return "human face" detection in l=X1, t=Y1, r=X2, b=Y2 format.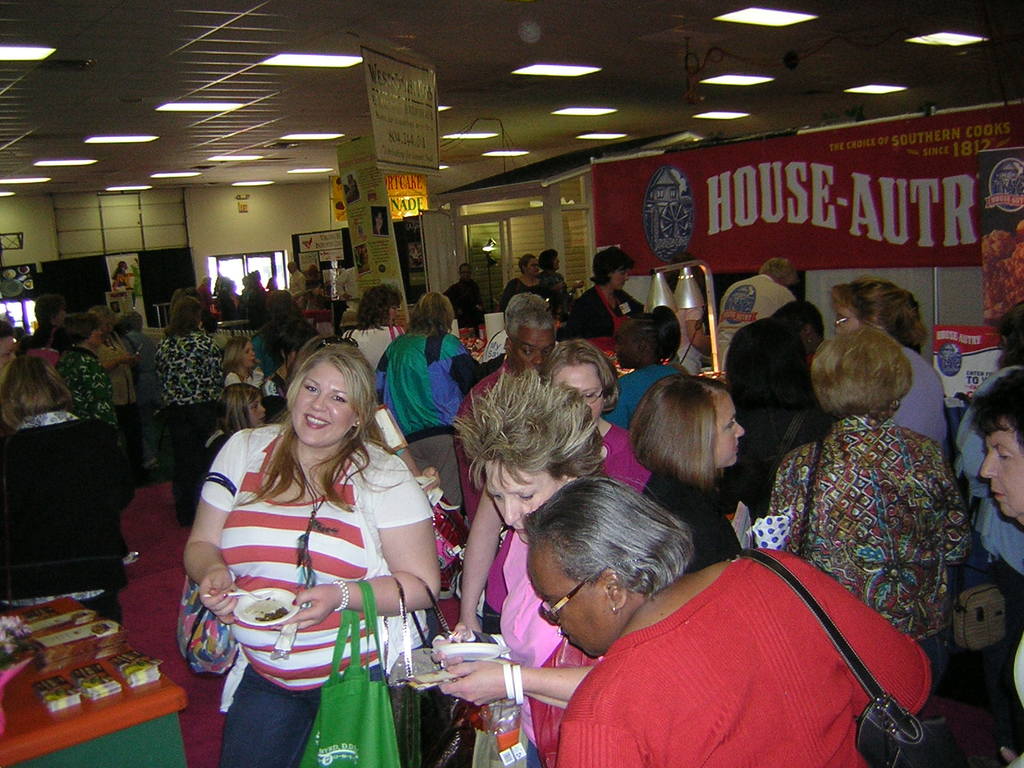
l=552, t=366, r=604, b=423.
